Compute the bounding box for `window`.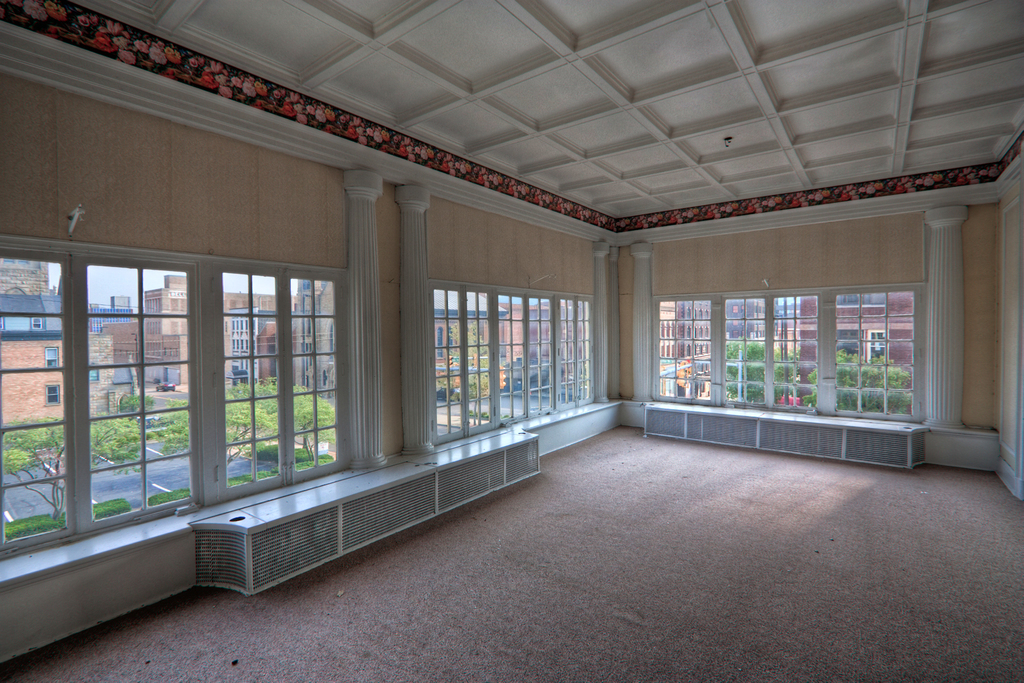
{"x1": 429, "y1": 276, "x2": 596, "y2": 450}.
